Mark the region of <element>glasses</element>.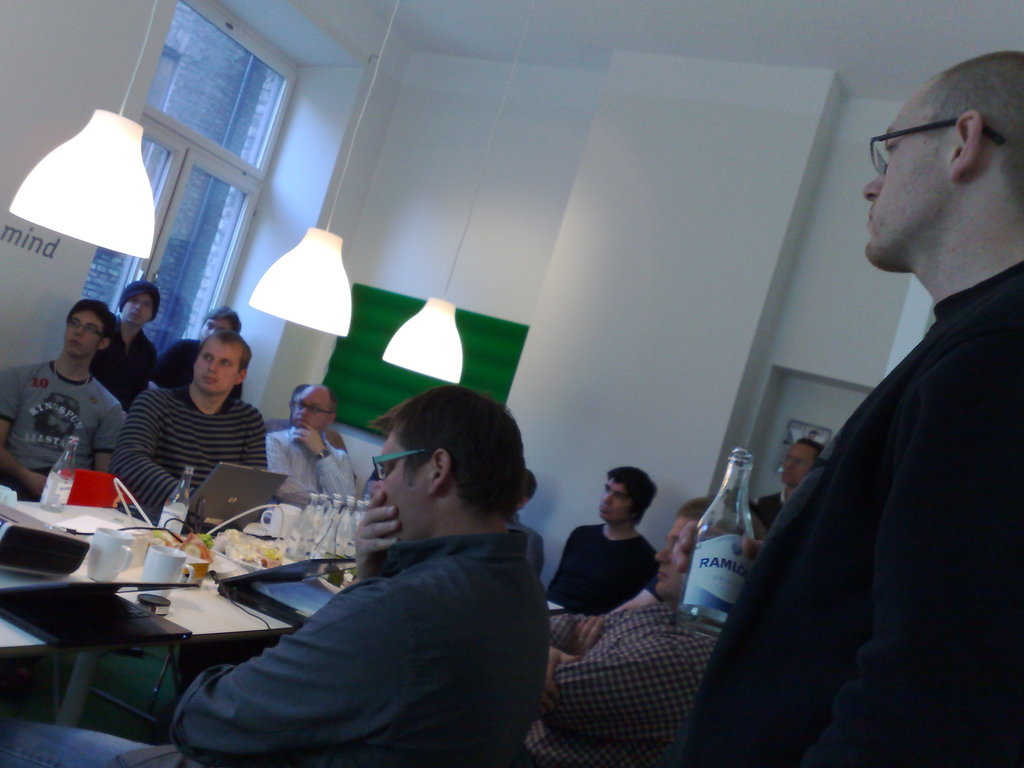
Region: select_region(68, 316, 104, 342).
